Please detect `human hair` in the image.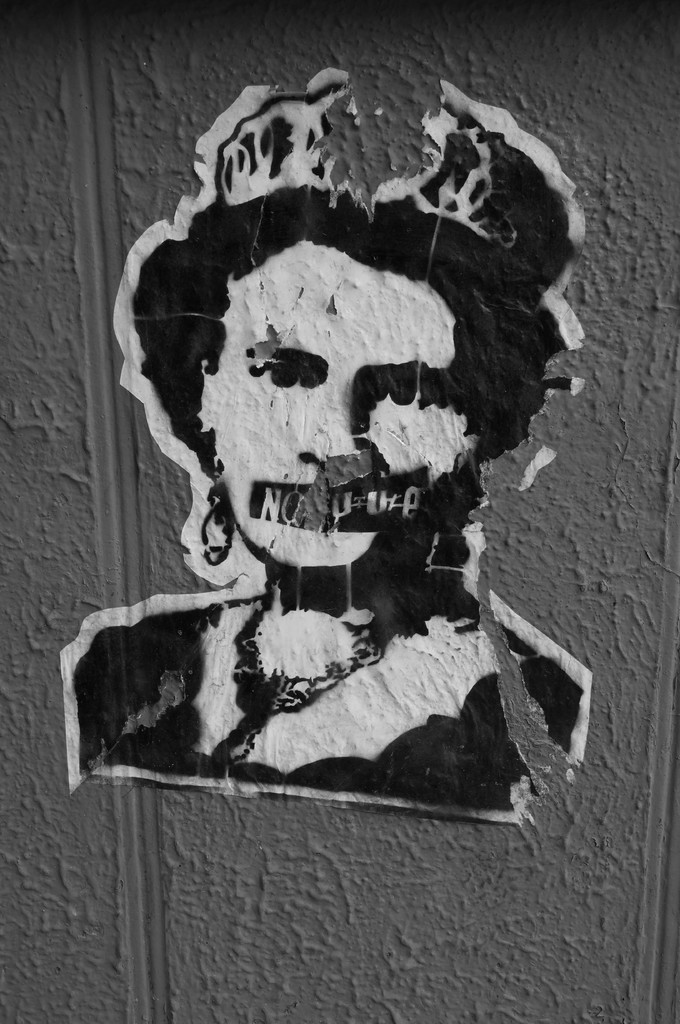
bbox(113, 129, 559, 561).
